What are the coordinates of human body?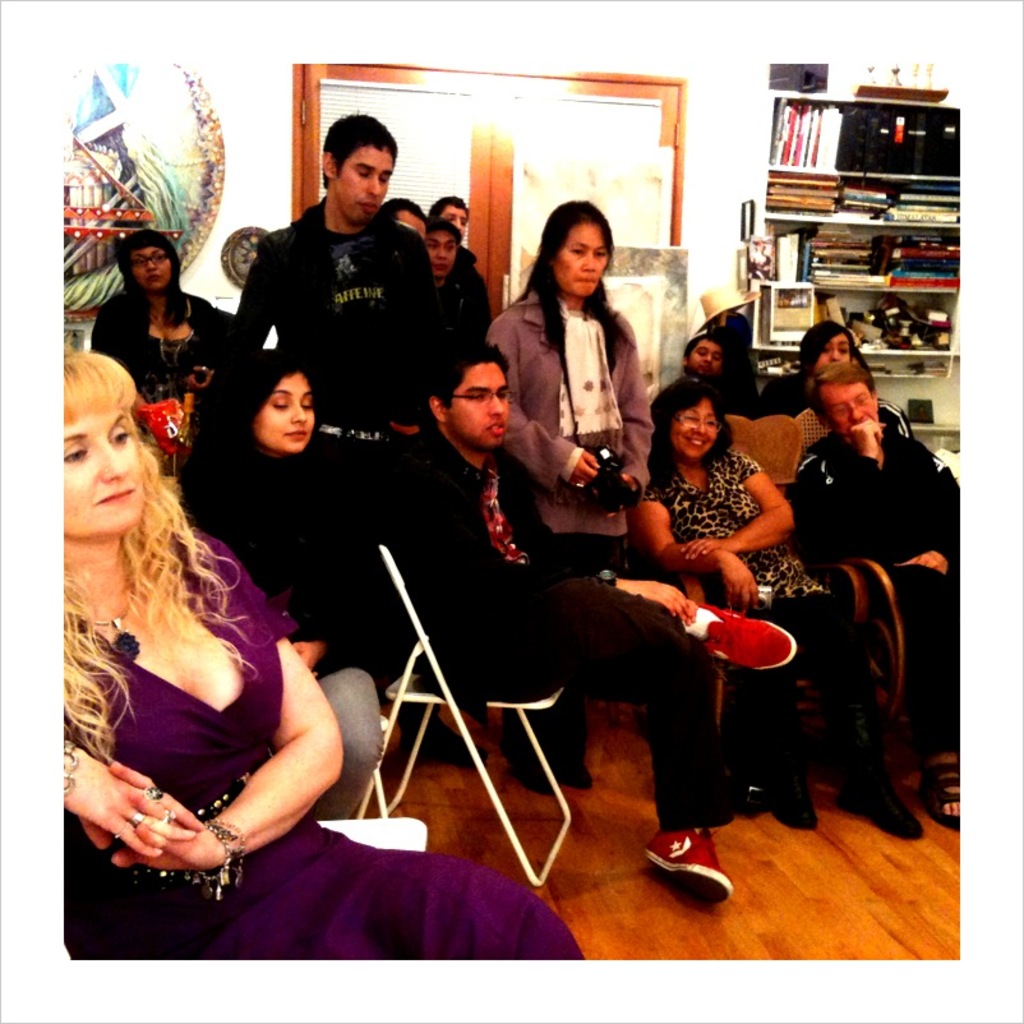
66, 350, 580, 969.
